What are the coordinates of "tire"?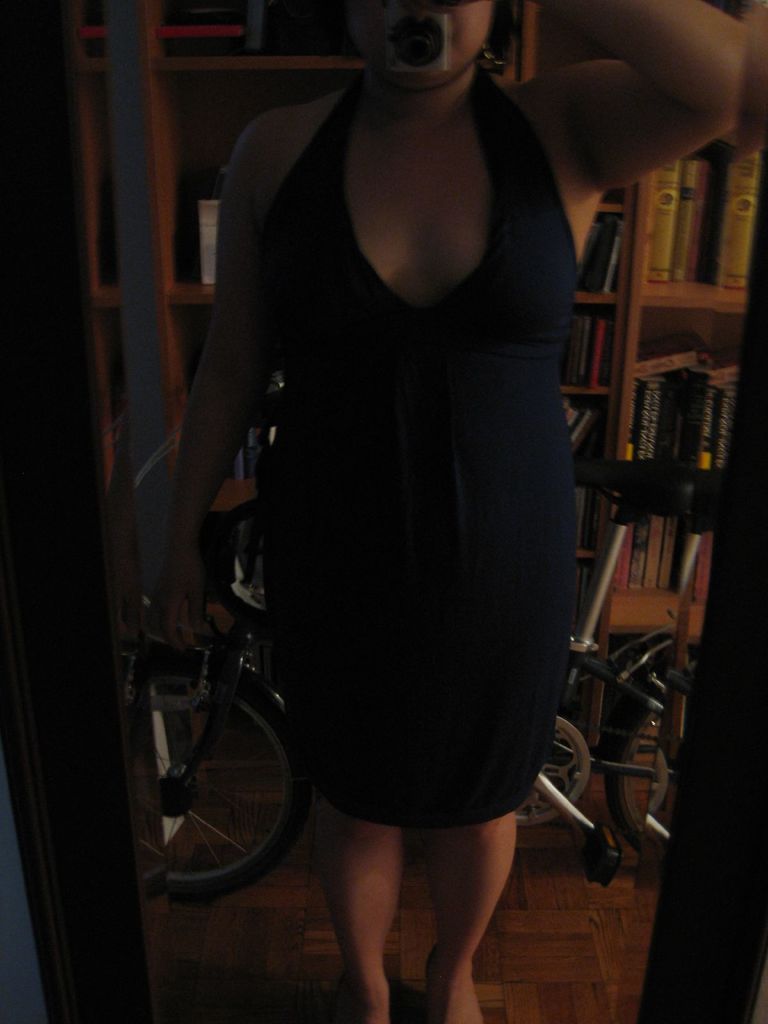
[x1=607, y1=648, x2=704, y2=856].
